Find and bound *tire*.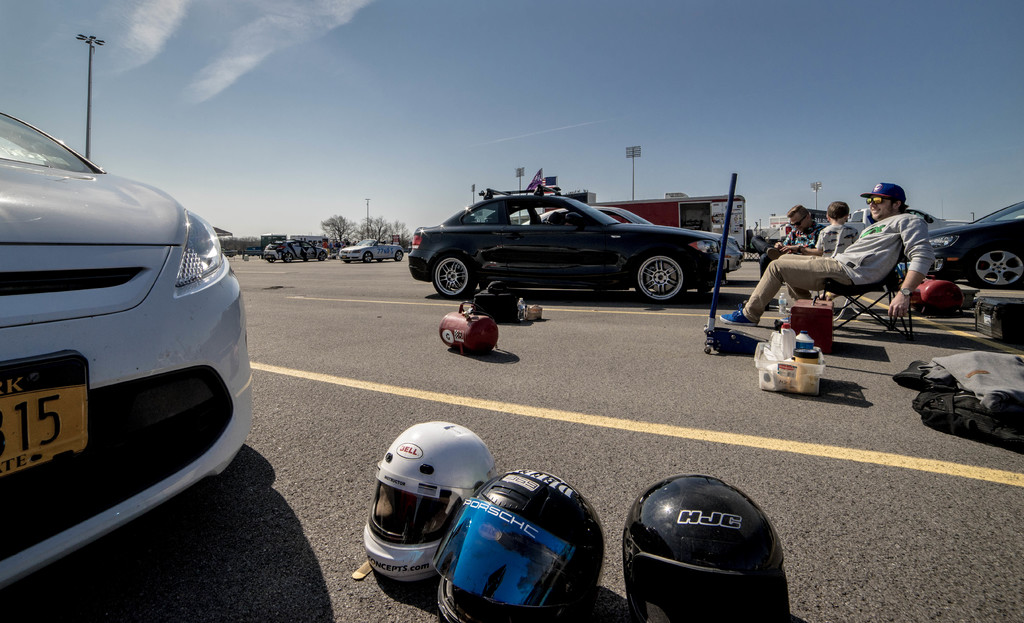
Bound: box=[634, 252, 688, 302].
